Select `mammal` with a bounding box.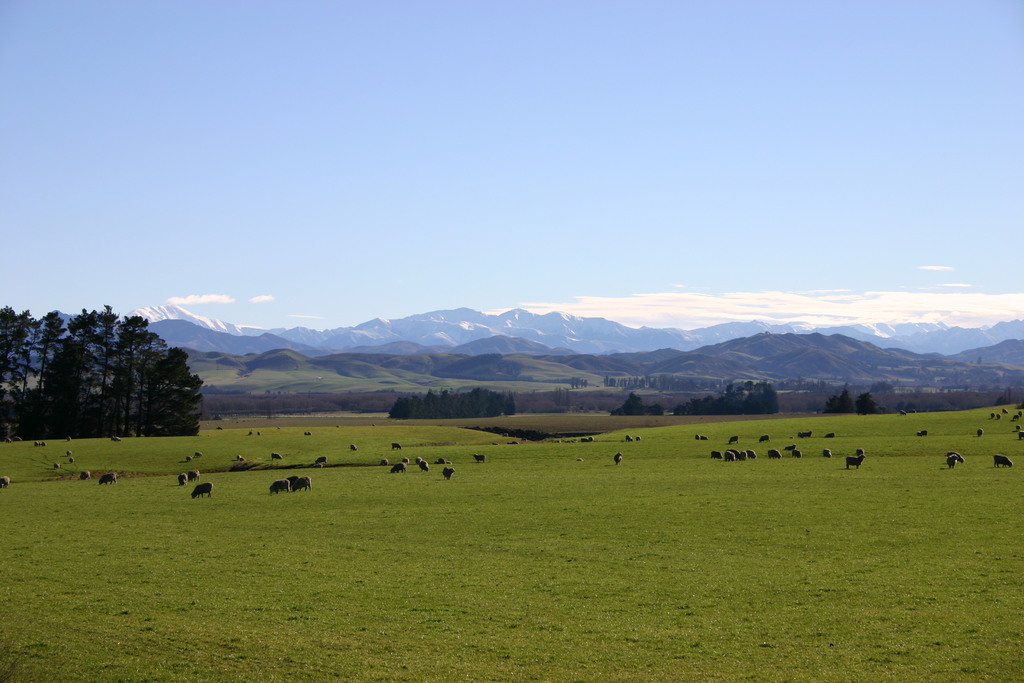
(1012, 415, 1021, 421).
